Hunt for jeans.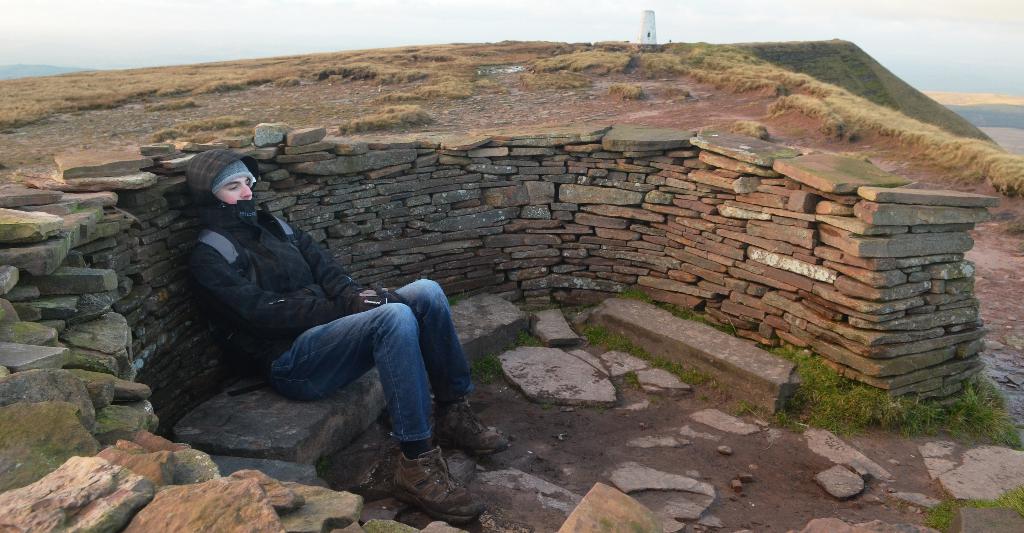
Hunted down at rect(270, 281, 472, 445).
